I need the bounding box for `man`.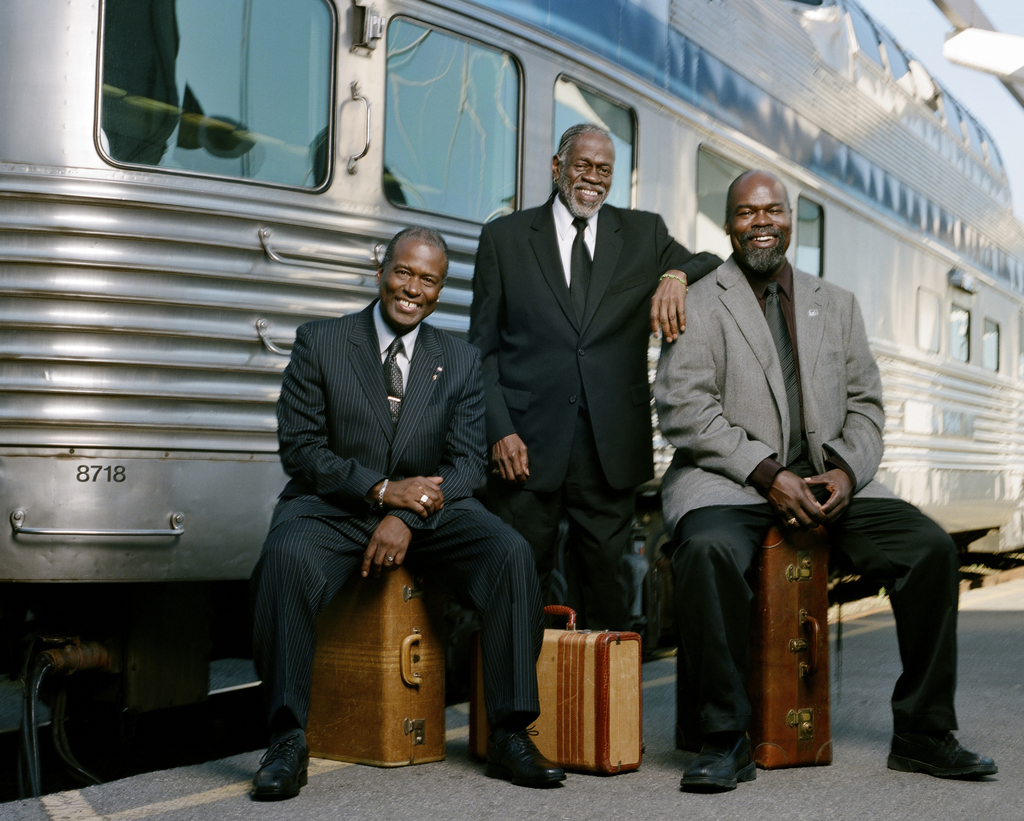
Here it is: 469 119 721 626.
